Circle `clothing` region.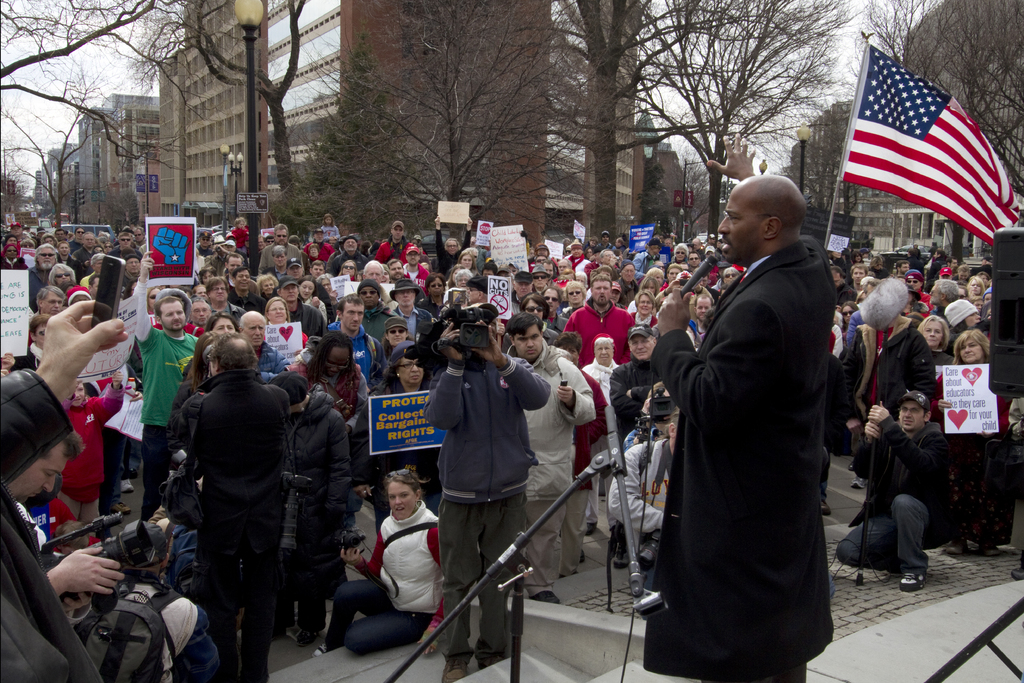
Region: box(257, 346, 282, 377).
